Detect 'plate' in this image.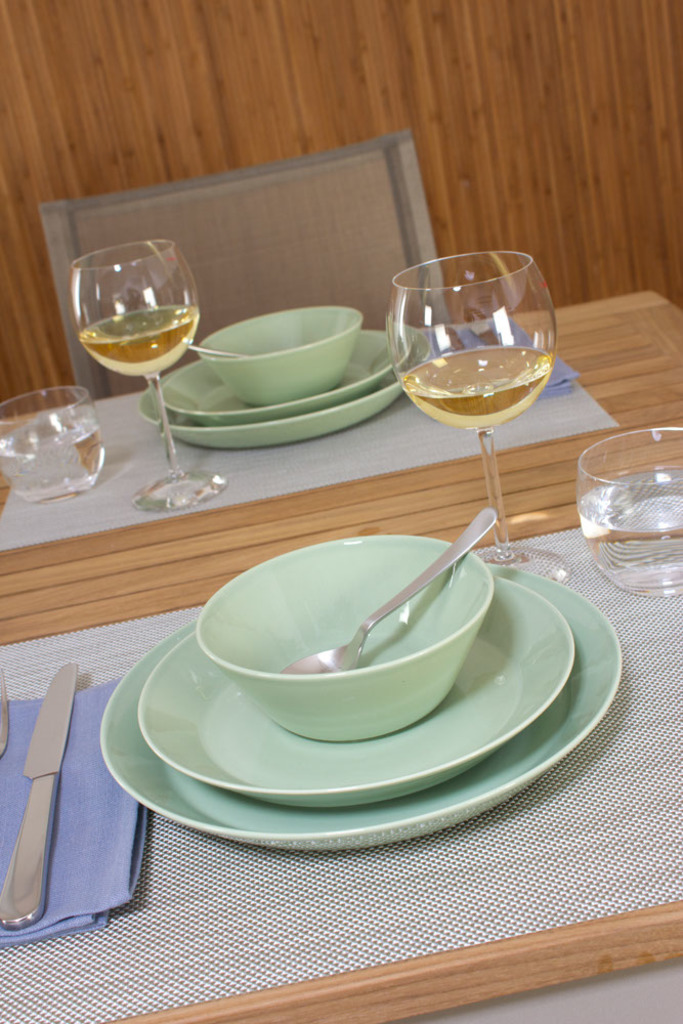
Detection: 100,560,628,858.
